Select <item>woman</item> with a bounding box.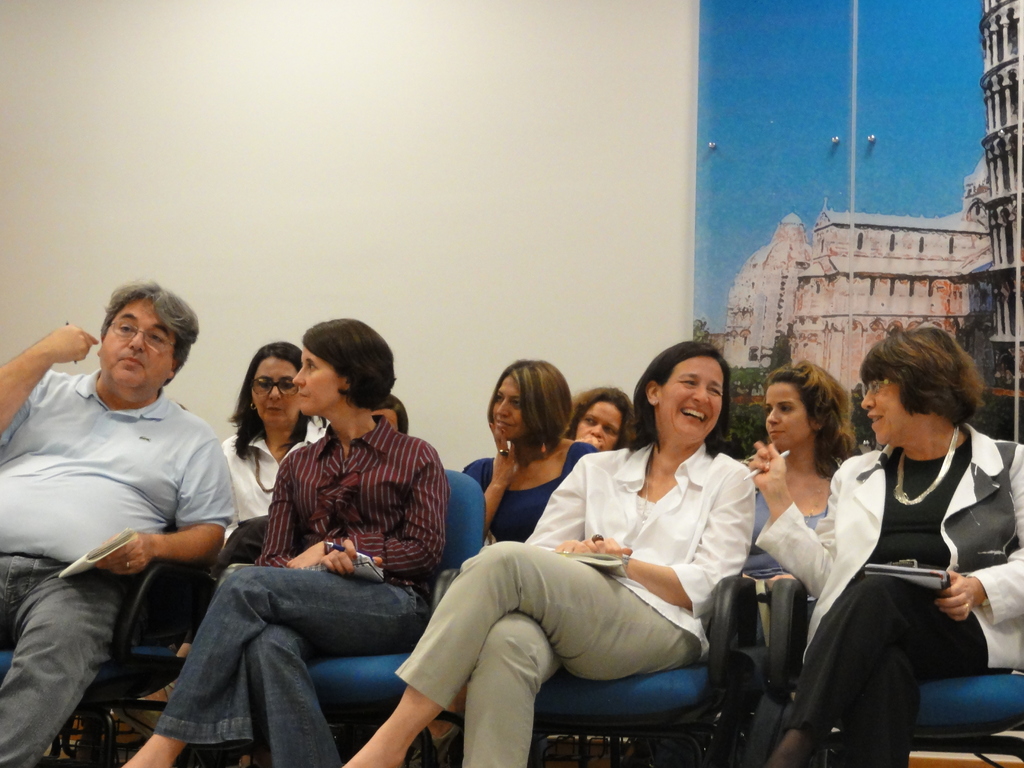
x1=745, y1=358, x2=853, y2=592.
